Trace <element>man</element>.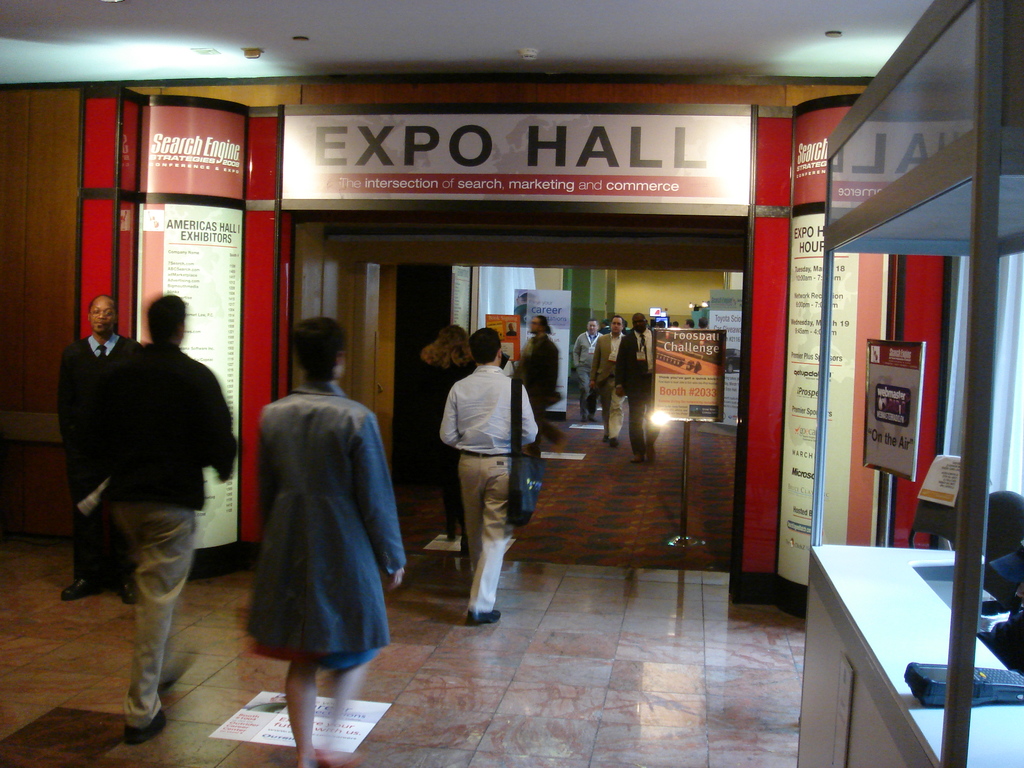
Traced to pyautogui.locateOnScreen(669, 321, 680, 327).
